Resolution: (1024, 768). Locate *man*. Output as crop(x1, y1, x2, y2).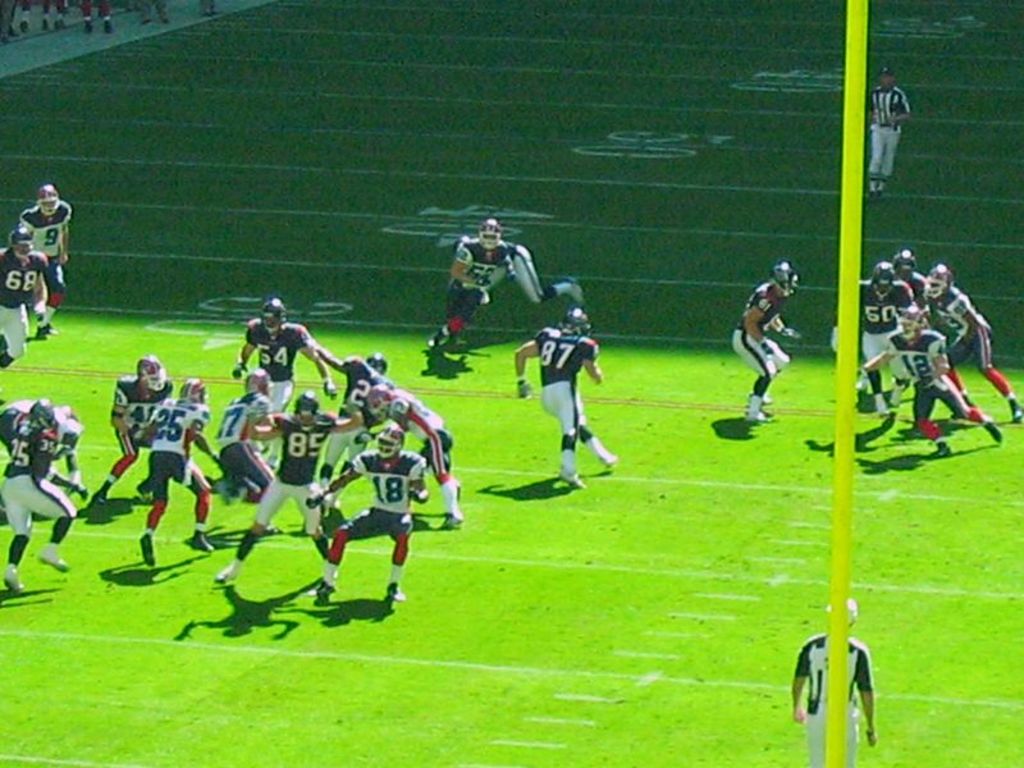
crop(315, 357, 388, 488).
